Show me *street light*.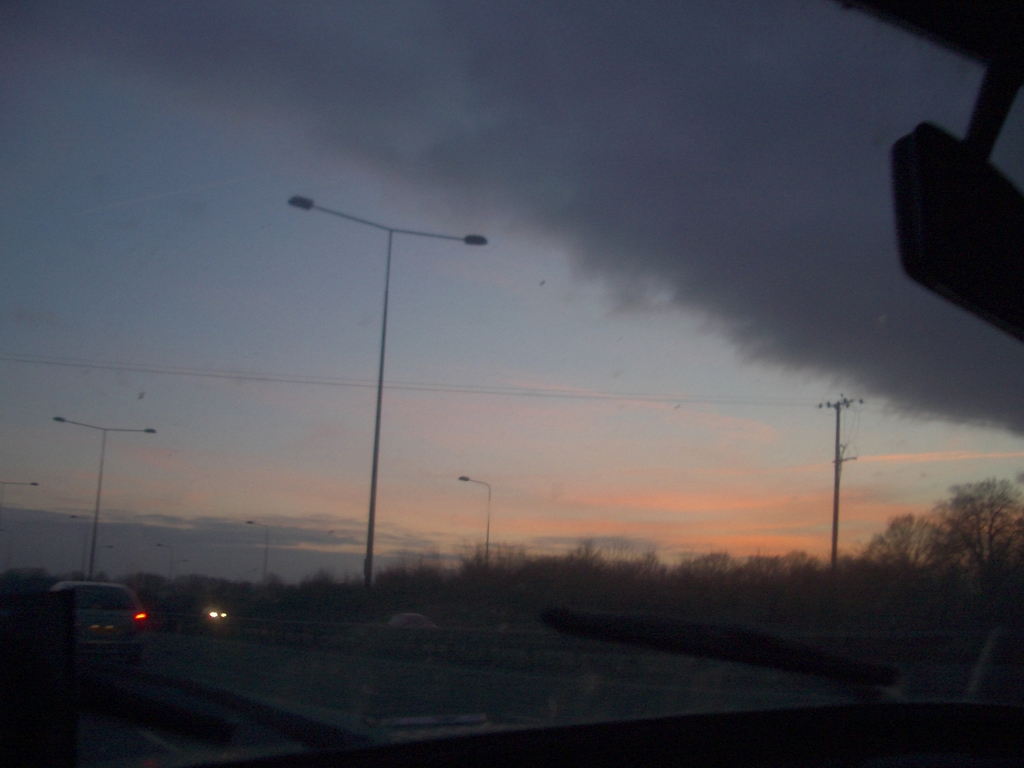
*street light* is here: pyautogui.locateOnScreen(246, 520, 276, 577).
